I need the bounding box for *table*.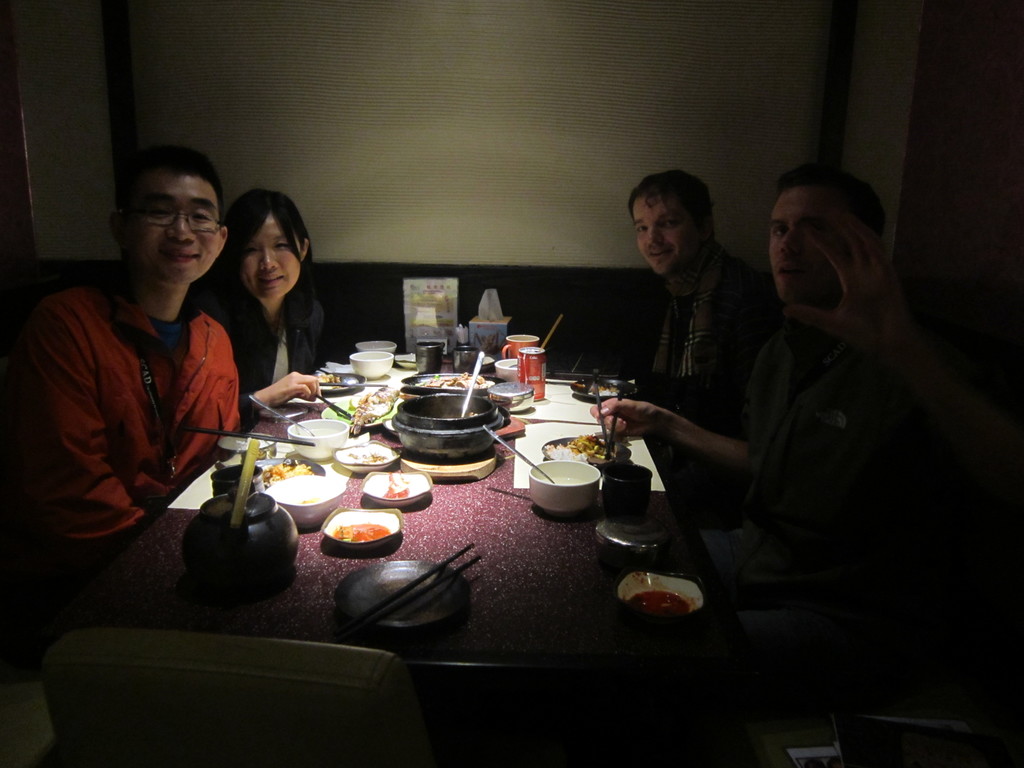
Here it is: x1=150, y1=340, x2=750, y2=703.
